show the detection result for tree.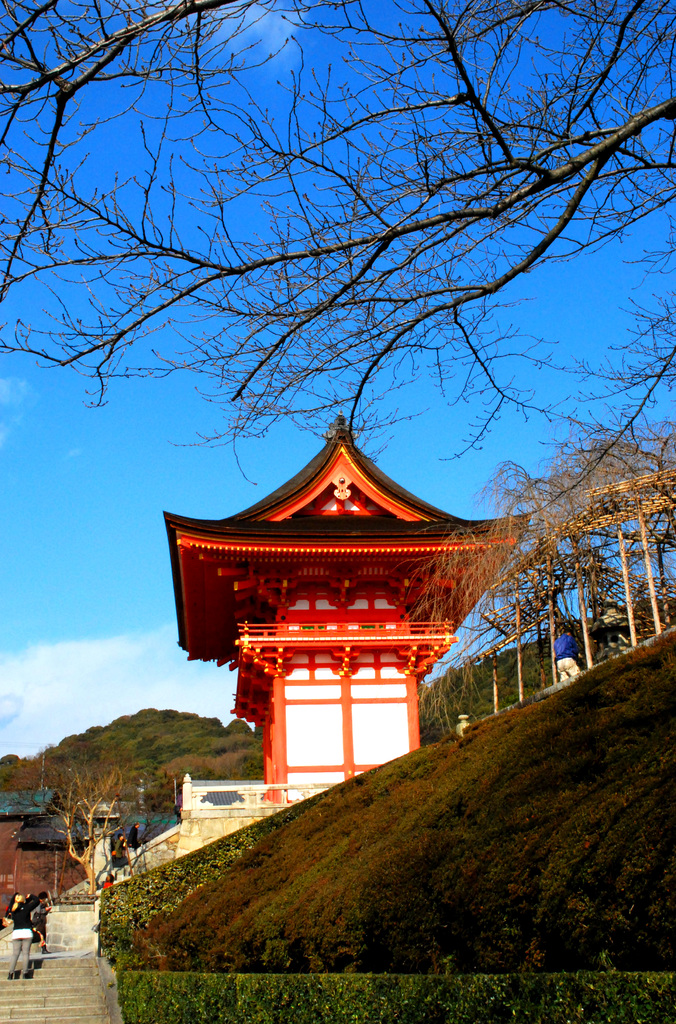
box(42, 758, 135, 900).
